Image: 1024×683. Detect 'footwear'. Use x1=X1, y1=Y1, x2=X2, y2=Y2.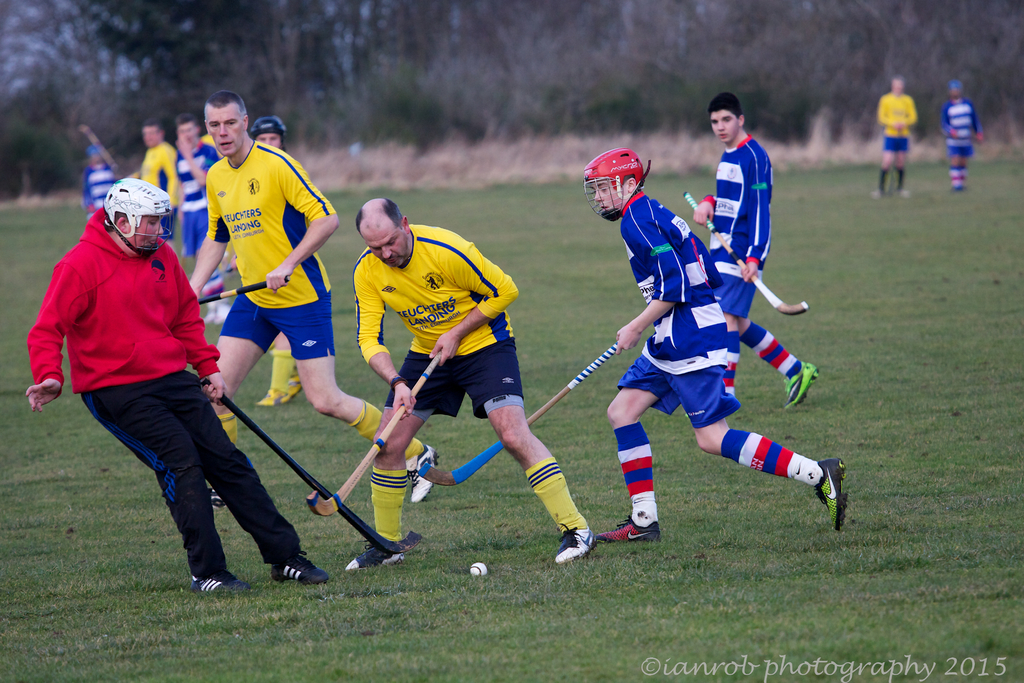
x1=202, y1=313, x2=213, y2=323.
